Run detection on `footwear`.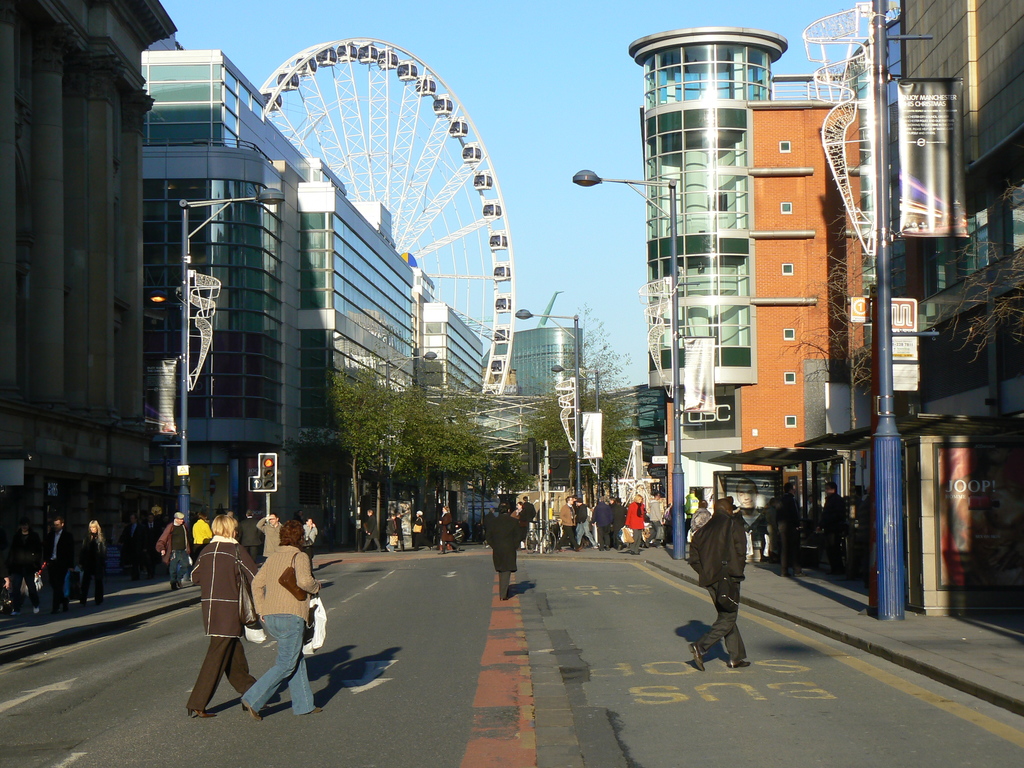
Result: x1=242 y1=698 x2=266 y2=721.
